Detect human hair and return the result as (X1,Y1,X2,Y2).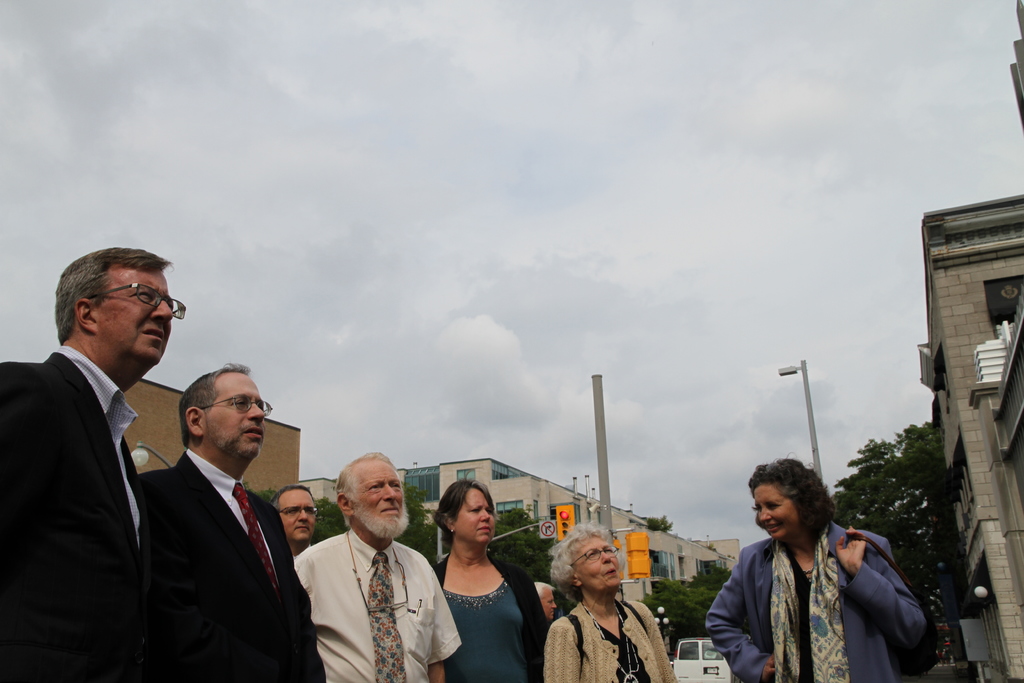
(177,361,252,447).
